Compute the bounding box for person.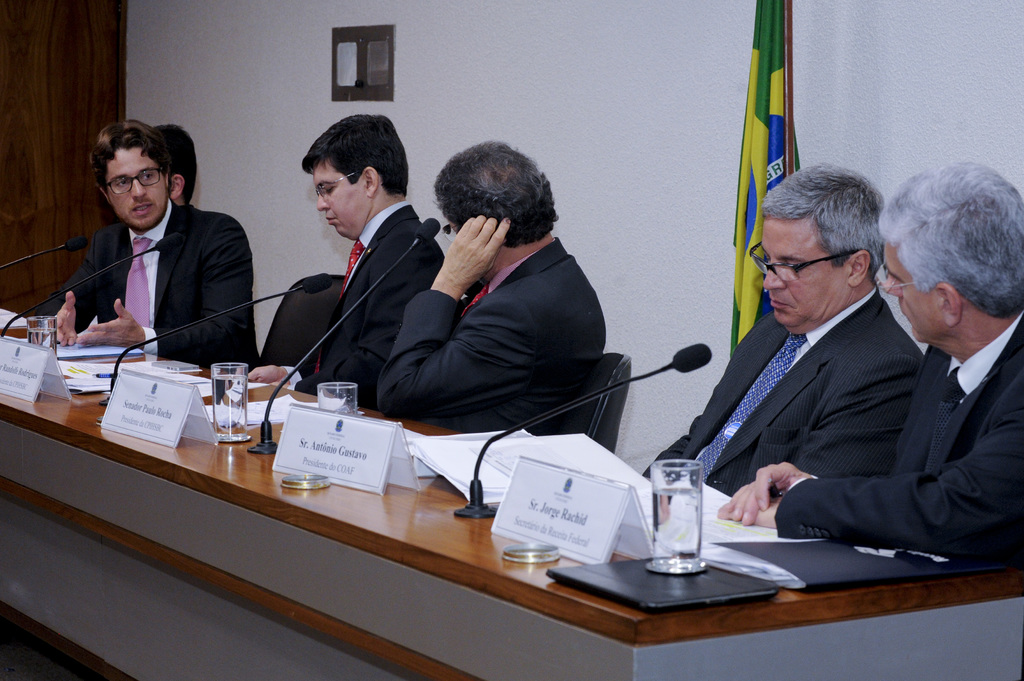
detection(715, 166, 1023, 561).
